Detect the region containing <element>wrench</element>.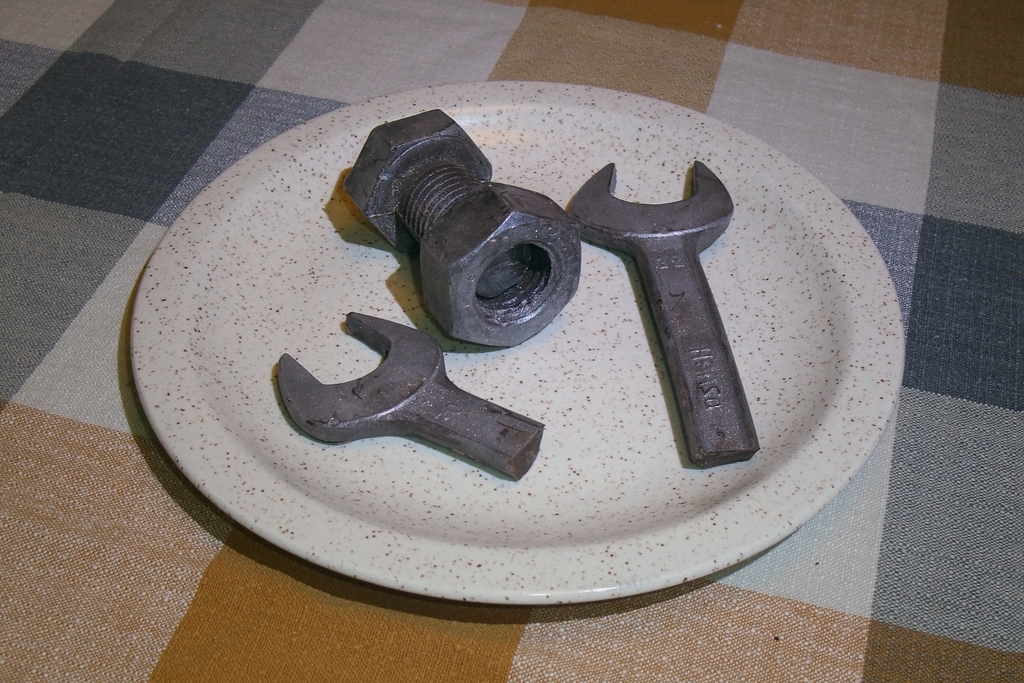
pyautogui.locateOnScreen(280, 307, 547, 481).
